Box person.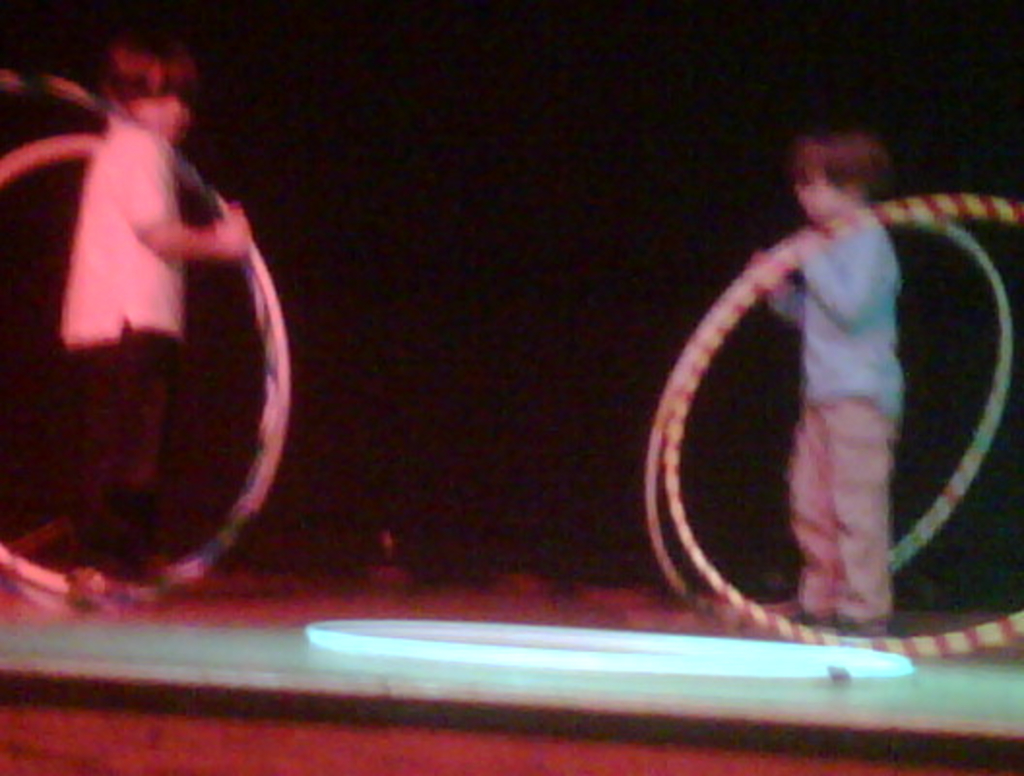
l=690, t=122, r=995, b=648.
